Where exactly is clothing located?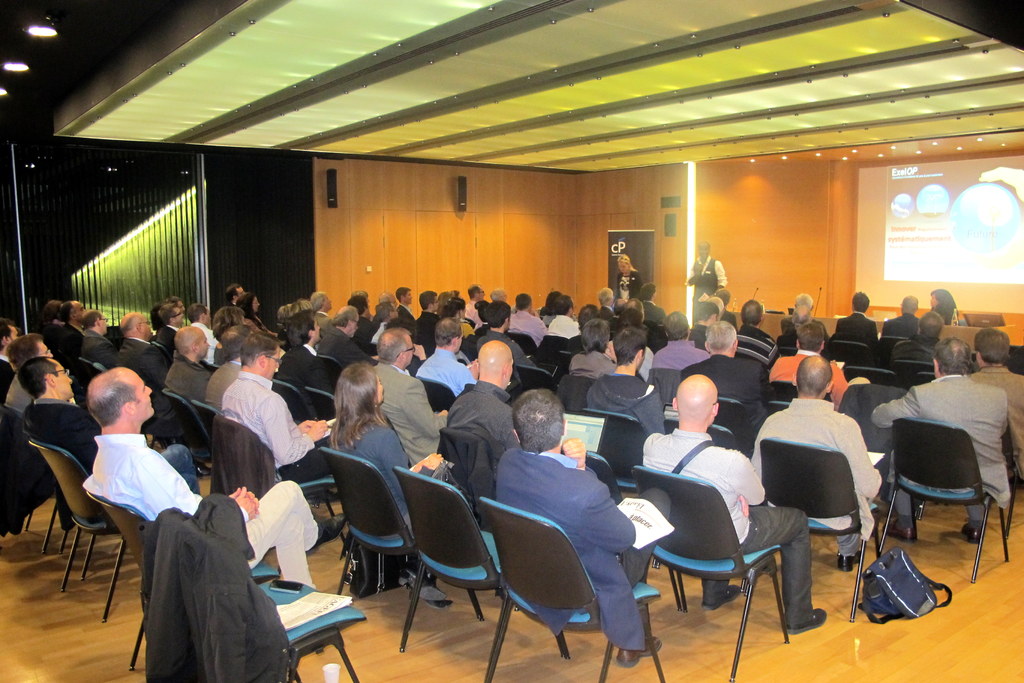
Its bounding box is 876/375/1016/497.
